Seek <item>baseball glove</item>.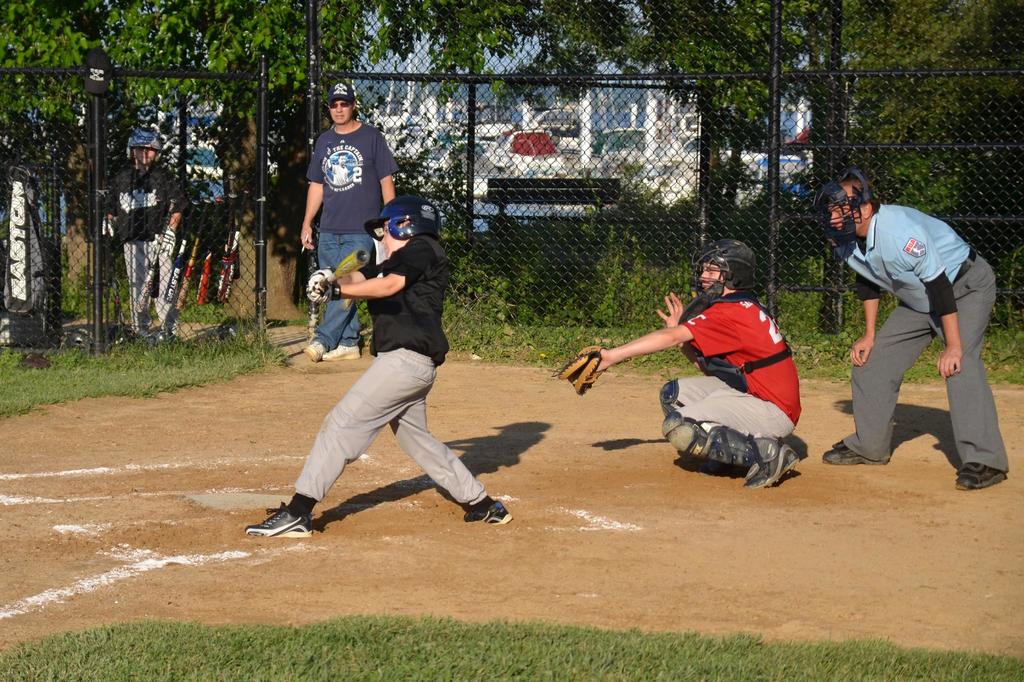
308/266/333/297.
